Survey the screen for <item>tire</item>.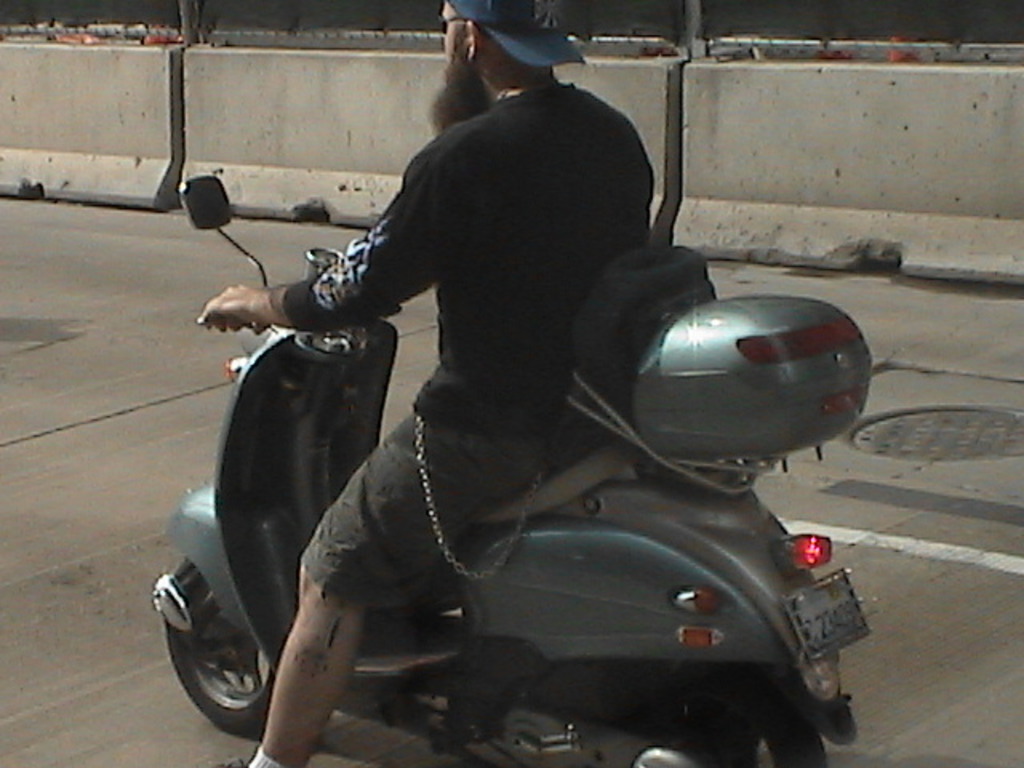
Survey found: 670, 694, 830, 766.
